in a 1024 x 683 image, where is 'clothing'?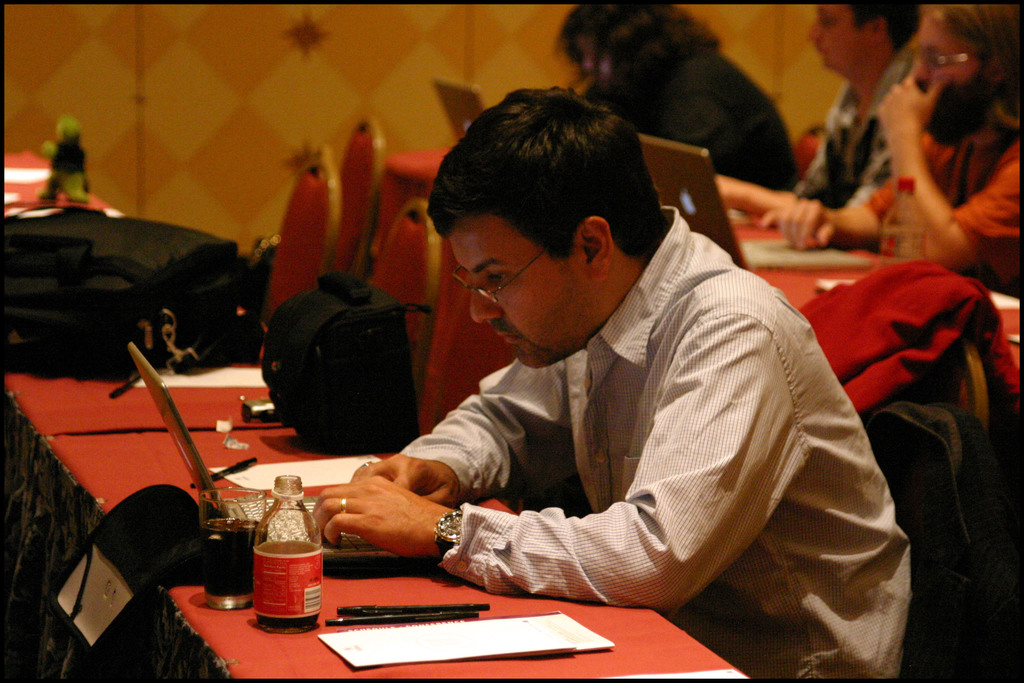
x1=359, y1=202, x2=888, y2=643.
